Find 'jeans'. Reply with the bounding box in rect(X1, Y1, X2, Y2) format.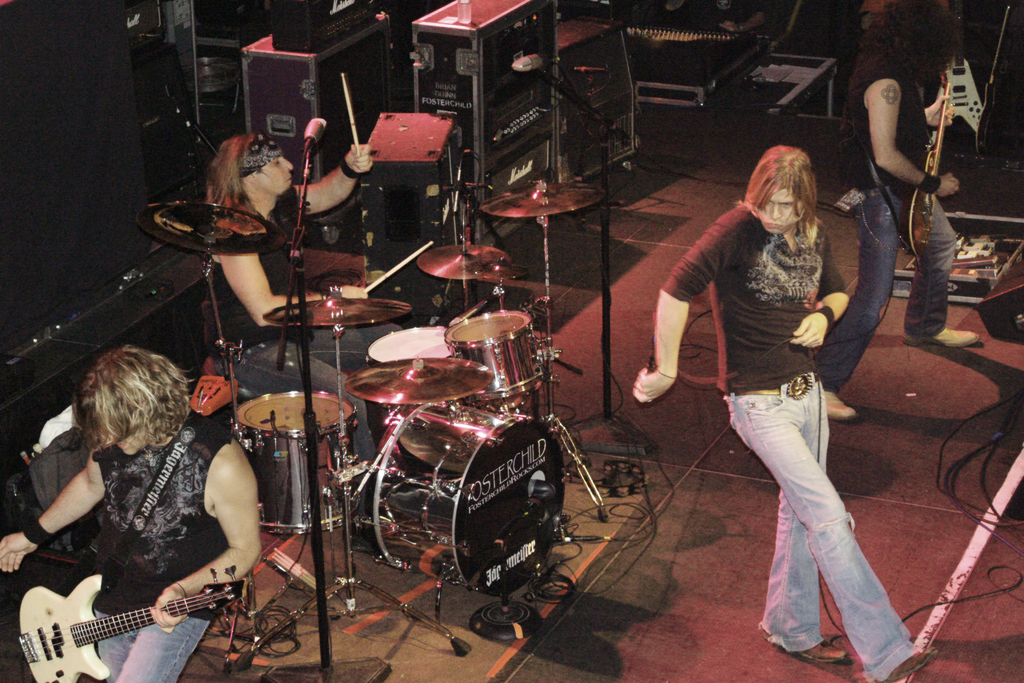
rect(811, 185, 957, 397).
